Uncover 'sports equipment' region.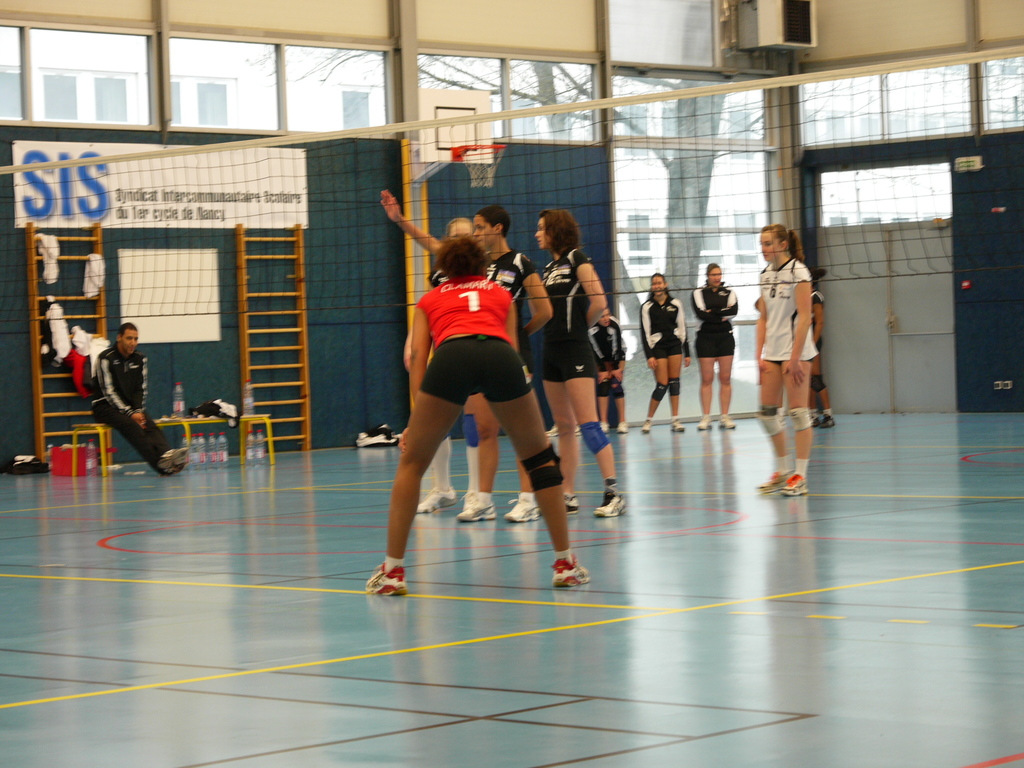
Uncovered: box(453, 489, 493, 524).
